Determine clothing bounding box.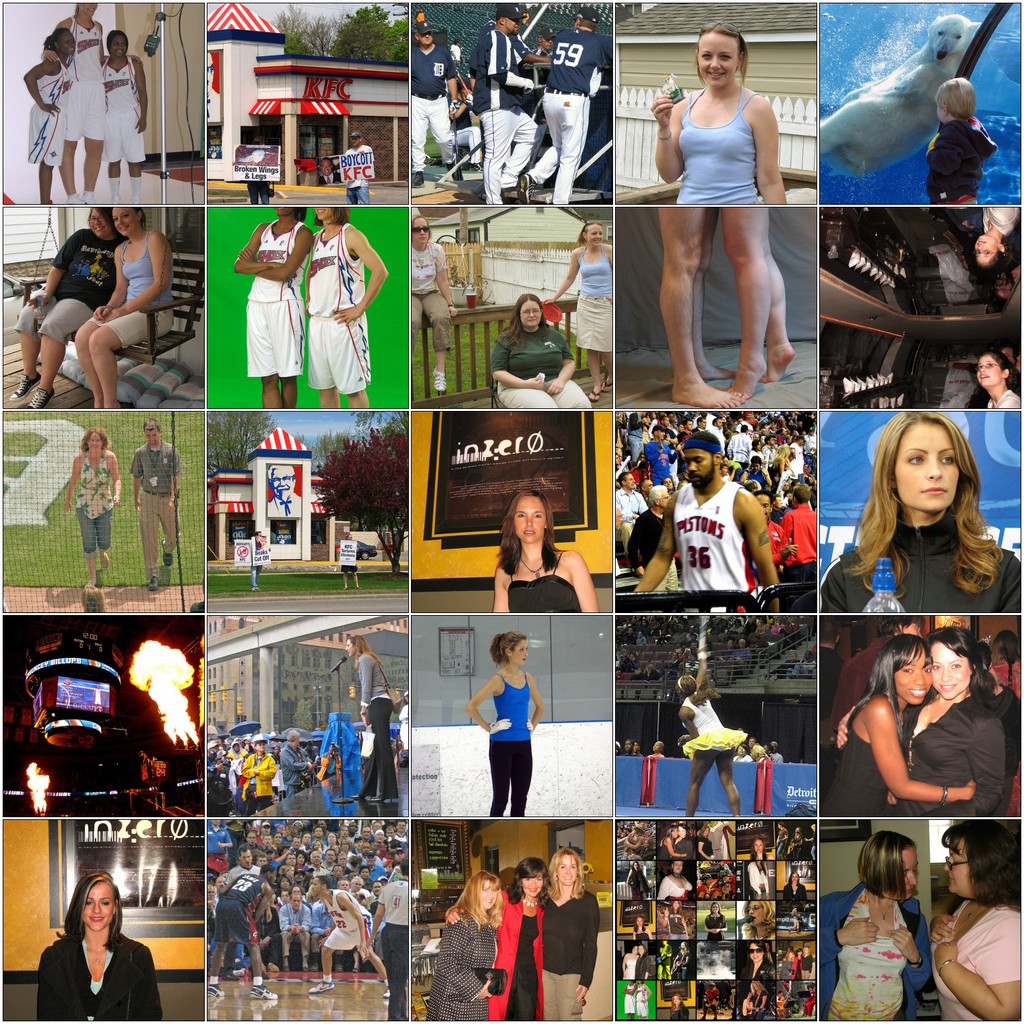
Determined: [680,695,753,762].
